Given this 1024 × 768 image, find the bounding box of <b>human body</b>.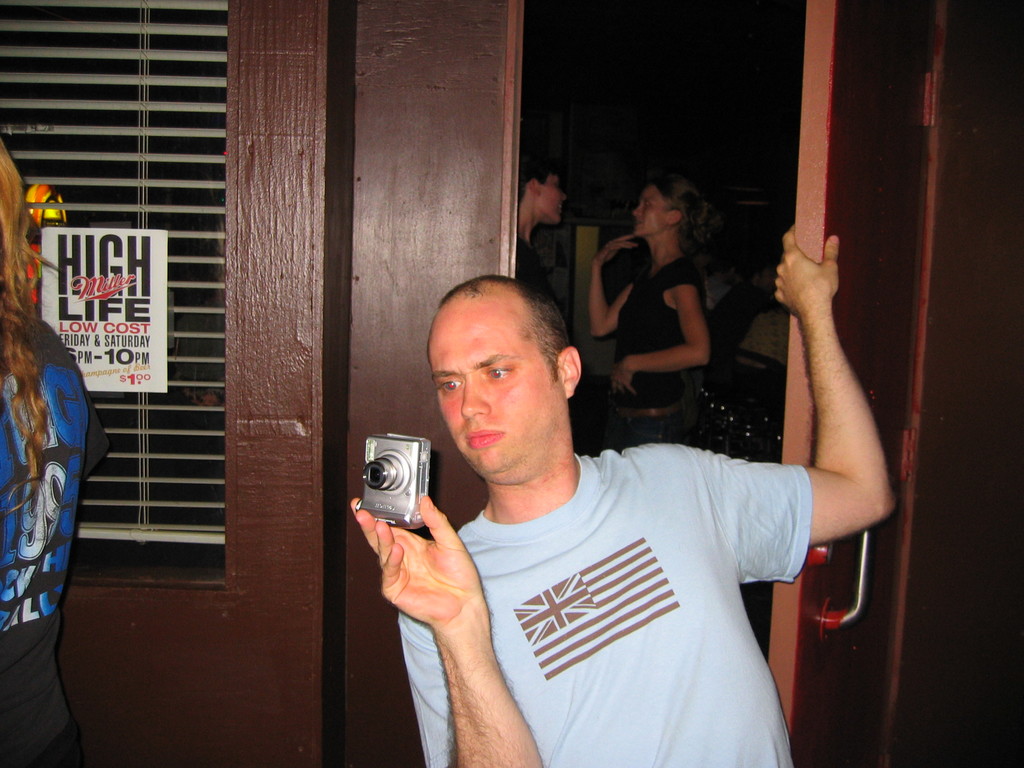
pyautogui.locateOnScreen(517, 237, 566, 306).
